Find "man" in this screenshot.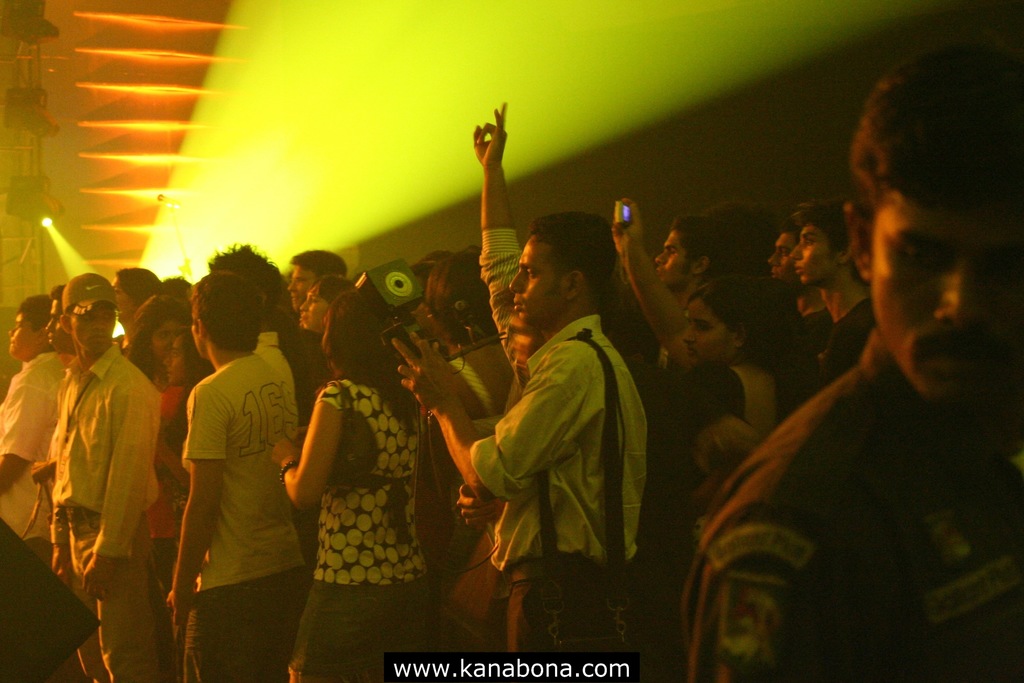
The bounding box for "man" is {"x1": 644, "y1": 210, "x2": 728, "y2": 306}.
